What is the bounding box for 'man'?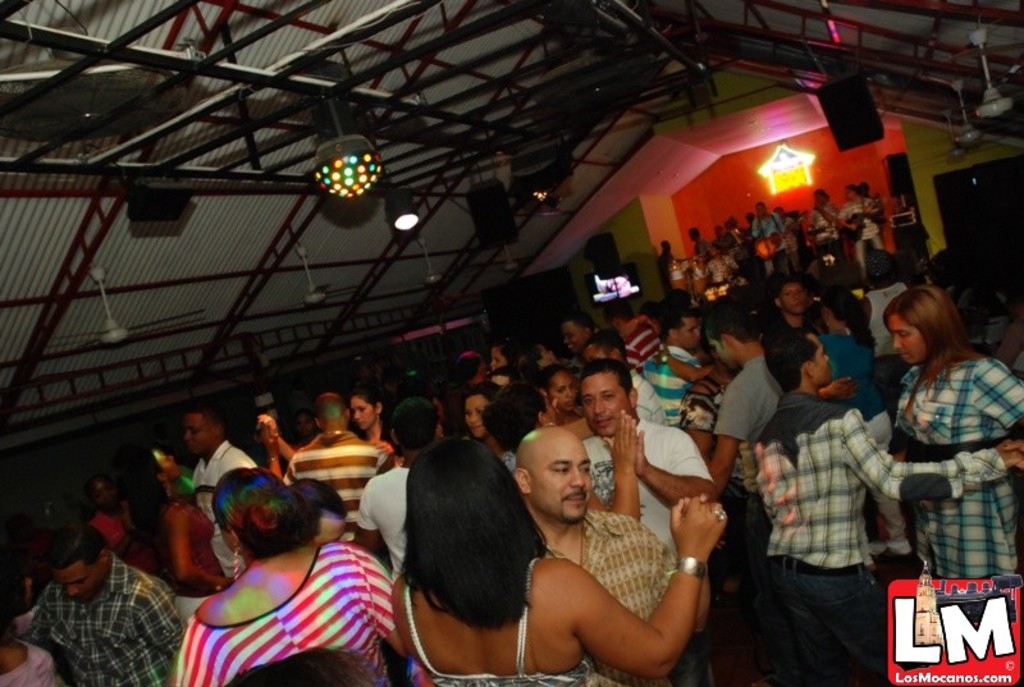
754,325,1023,677.
